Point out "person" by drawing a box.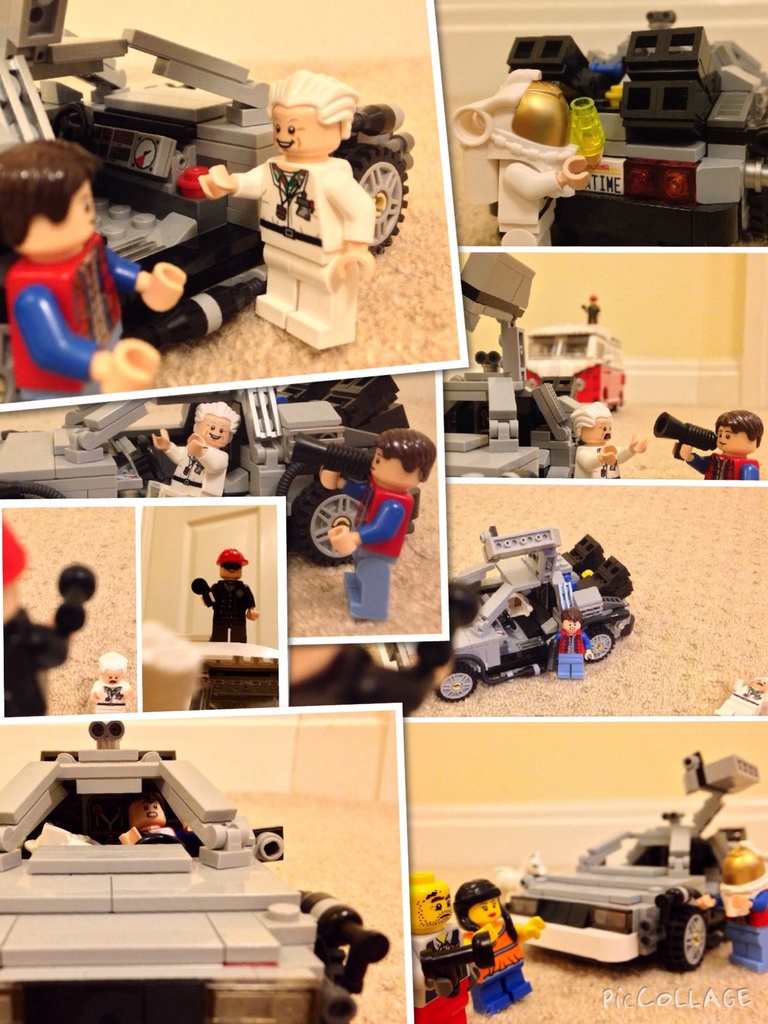
locate(198, 70, 381, 350).
